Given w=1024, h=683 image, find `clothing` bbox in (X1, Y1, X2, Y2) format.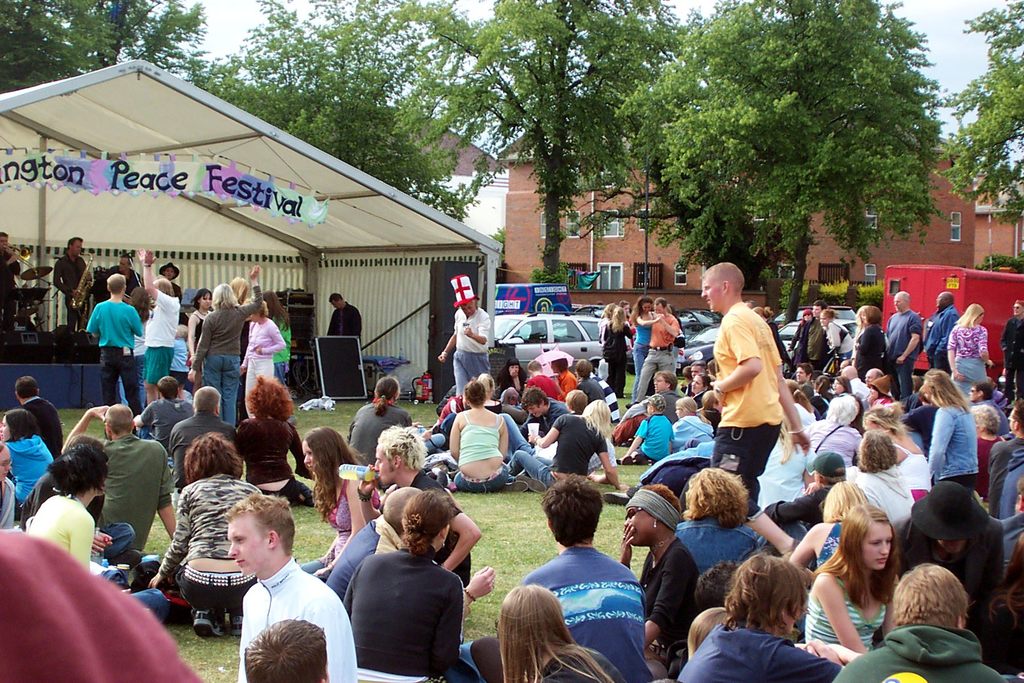
(788, 318, 811, 370).
